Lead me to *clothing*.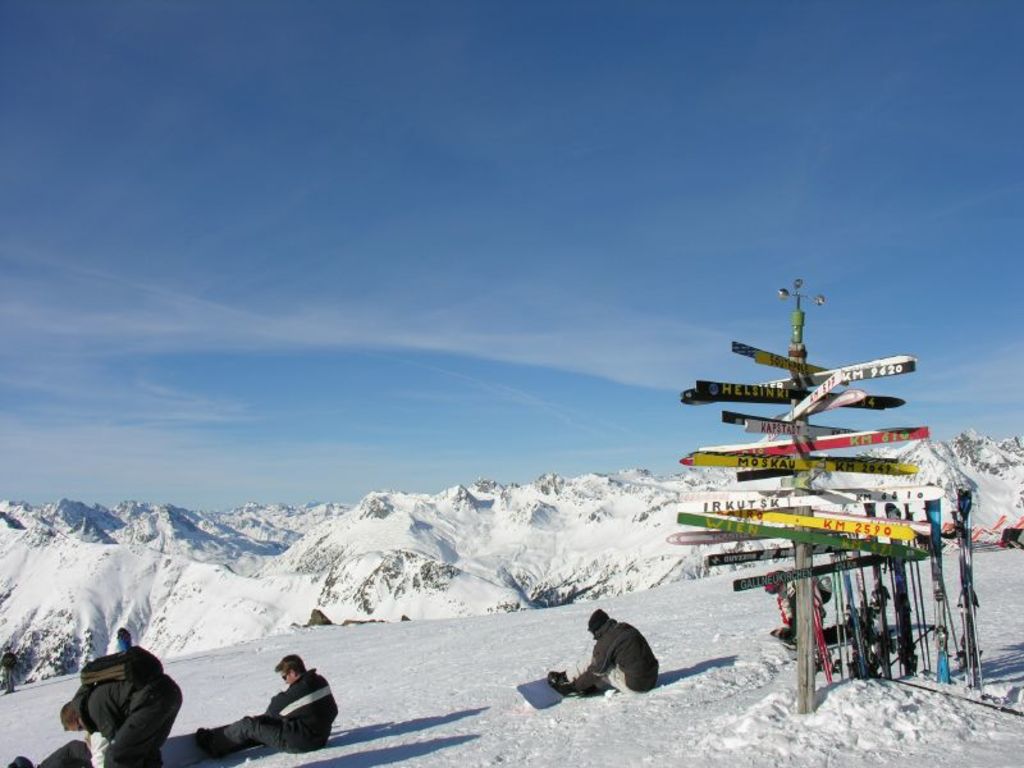
Lead to 776 572 838 641.
